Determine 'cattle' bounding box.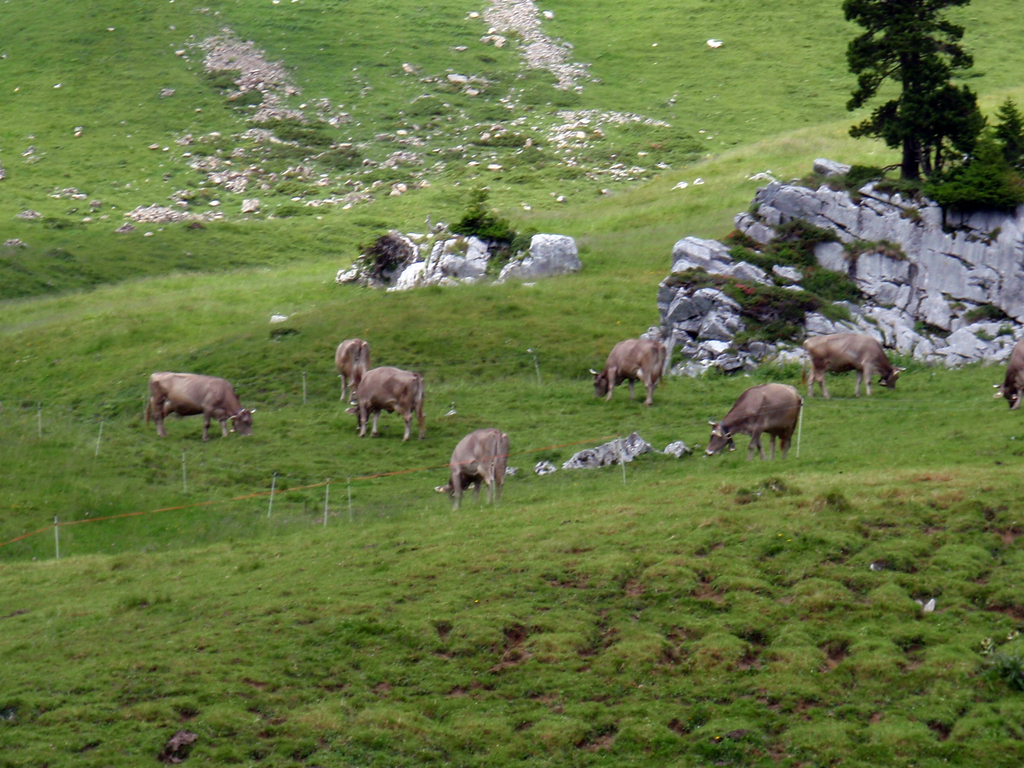
Determined: (707,381,805,460).
